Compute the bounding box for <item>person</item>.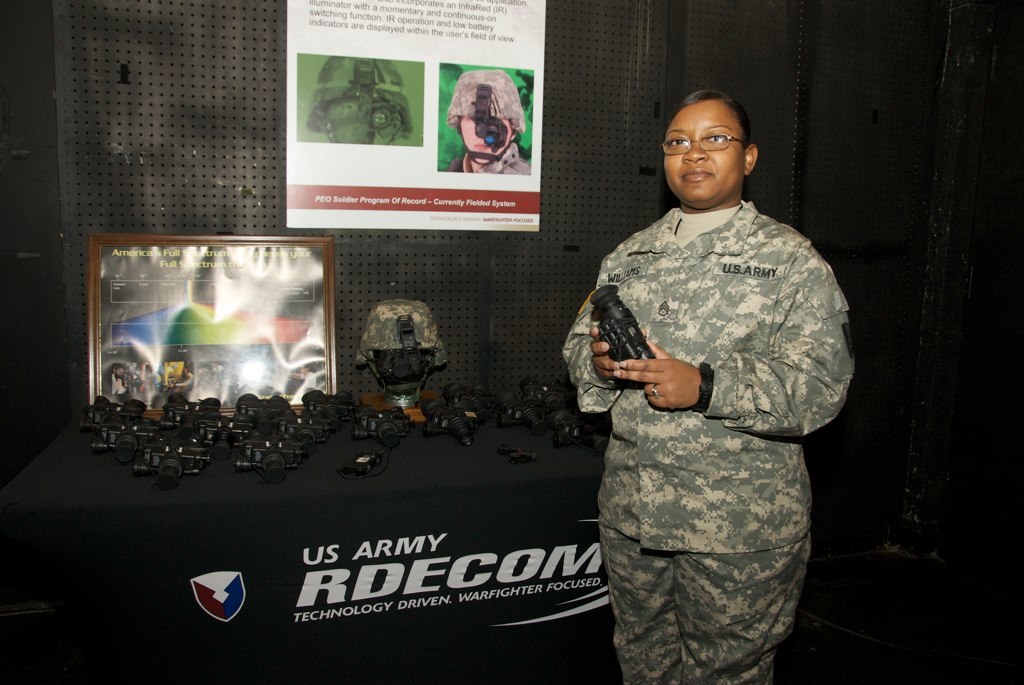
314, 48, 420, 146.
